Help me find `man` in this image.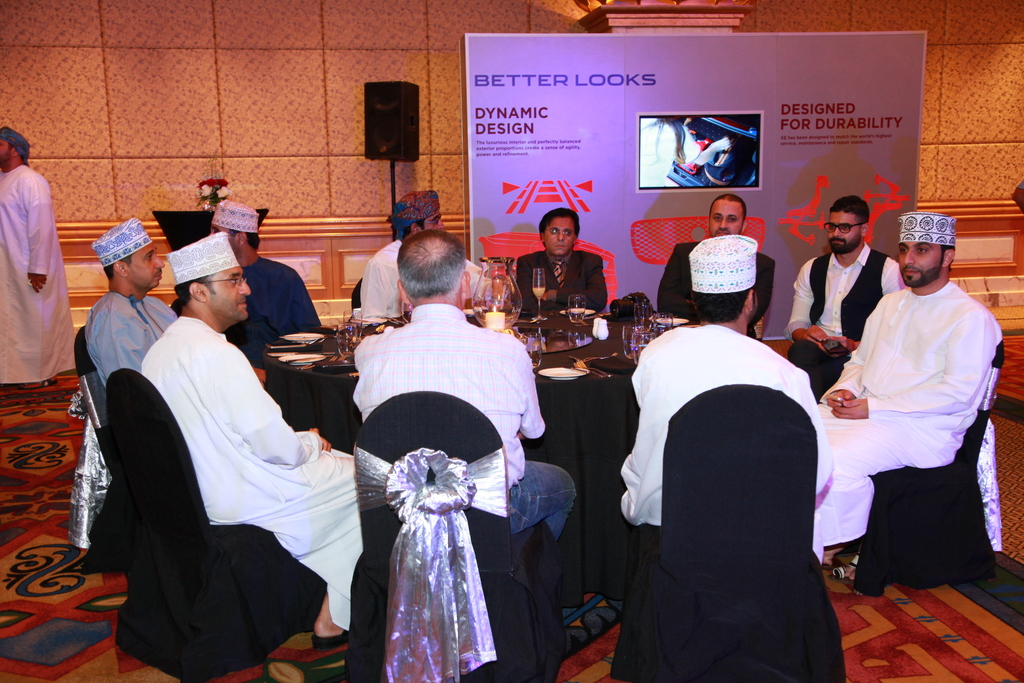
Found it: <region>0, 126, 82, 388</region>.
